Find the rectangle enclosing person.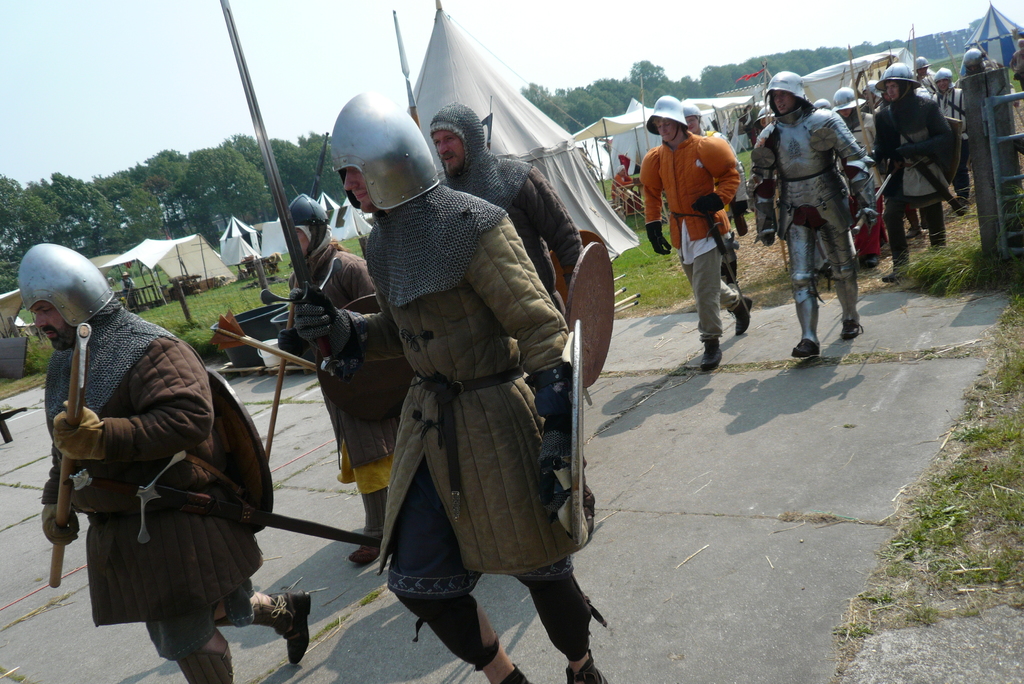
[x1=811, y1=95, x2=831, y2=112].
